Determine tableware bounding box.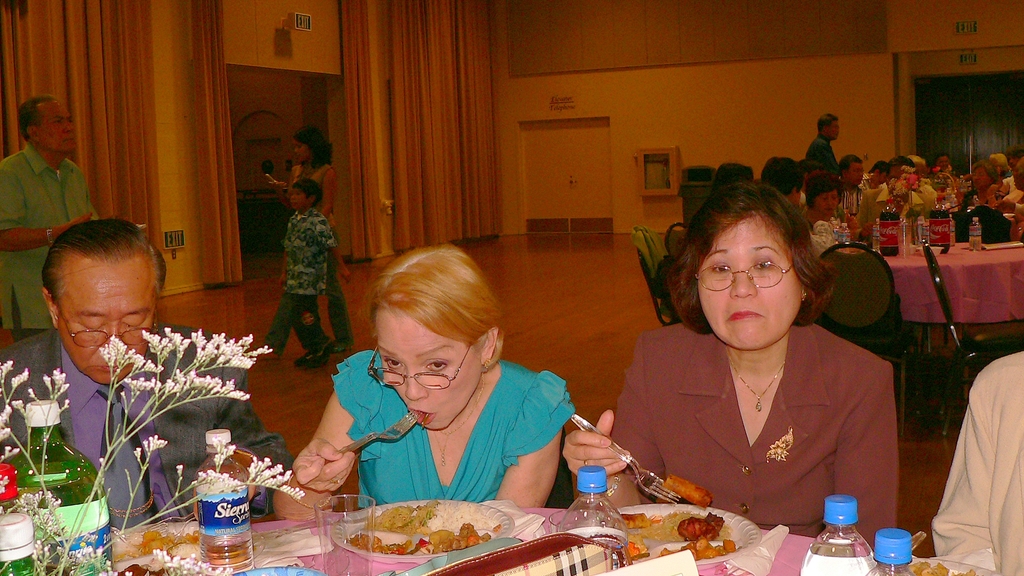
Determined: bbox(557, 456, 626, 556).
